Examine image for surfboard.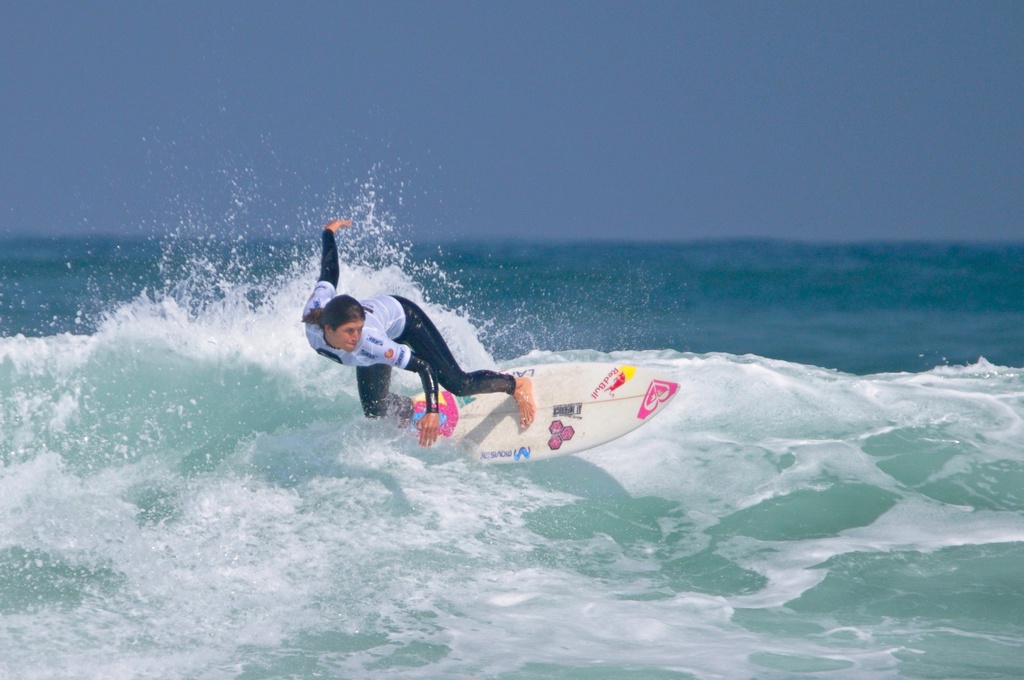
Examination result: <box>408,359,683,466</box>.
